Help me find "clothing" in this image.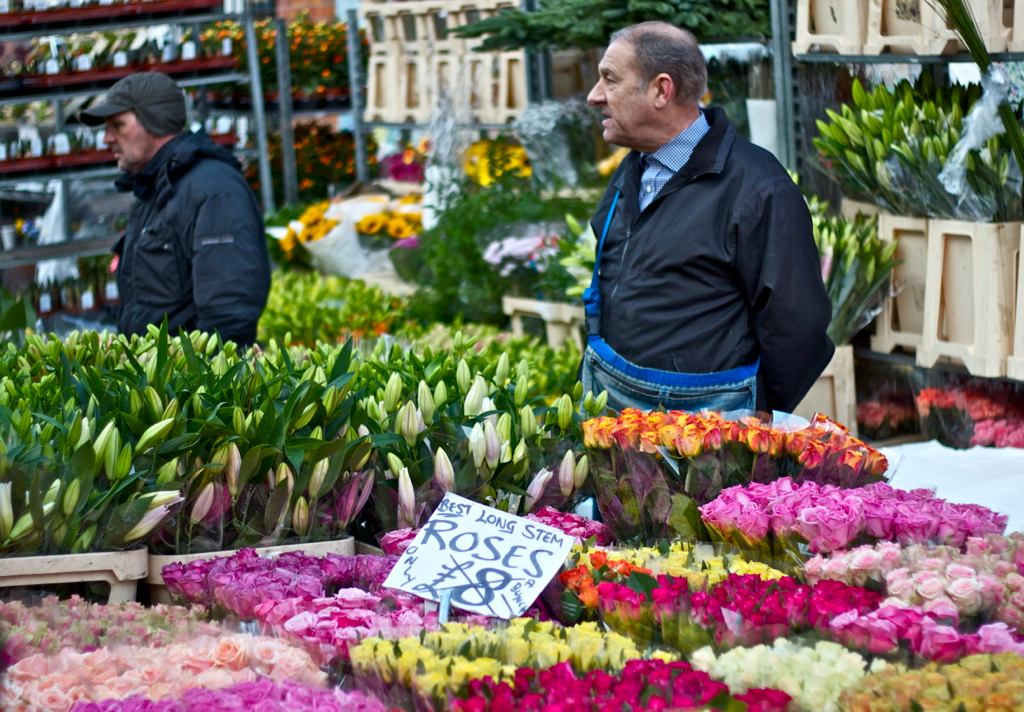
Found it: l=114, t=128, r=269, b=346.
